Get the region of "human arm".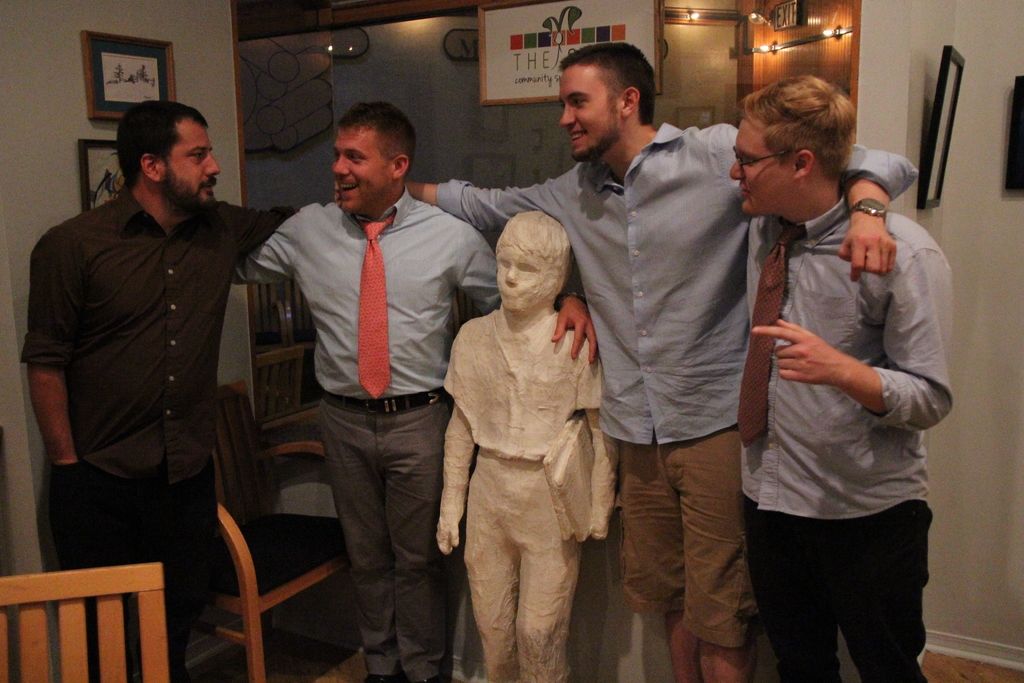
box(585, 404, 620, 542).
